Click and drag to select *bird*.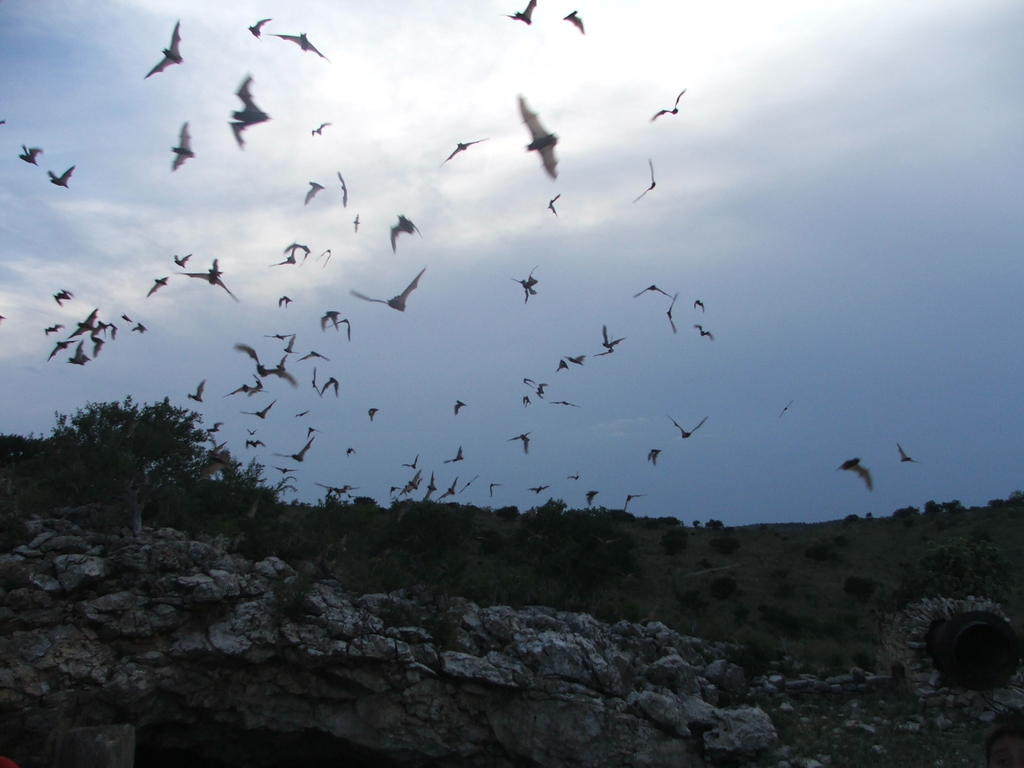
Selection: x1=278 y1=465 x2=294 y2=476.
